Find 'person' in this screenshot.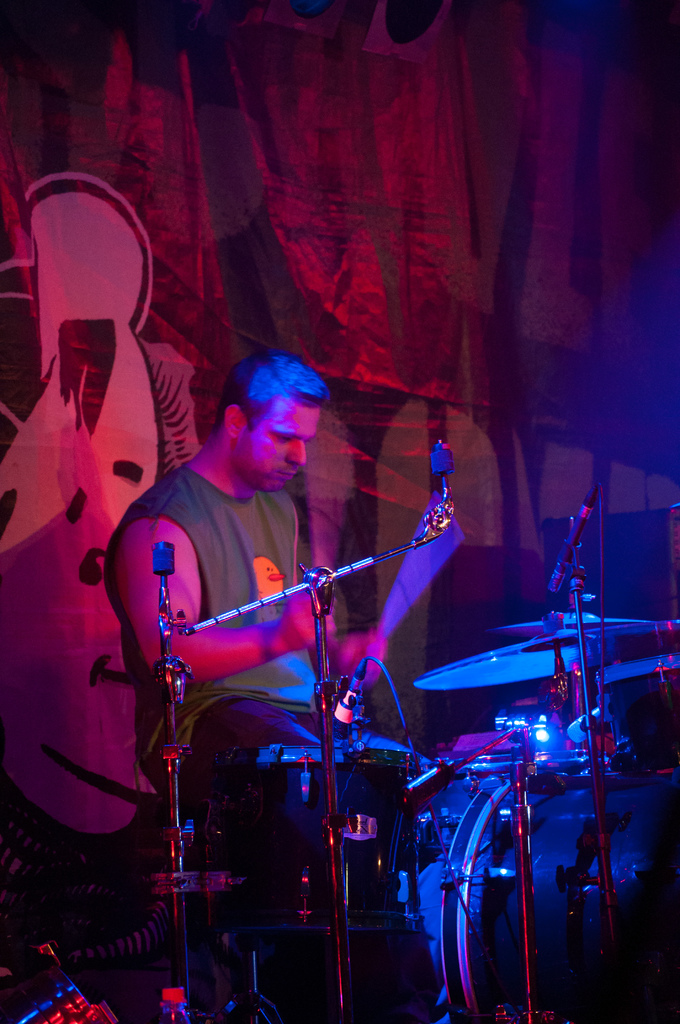
The bounding box for 'person' is <region>129, 342, 416, 839</region>.
